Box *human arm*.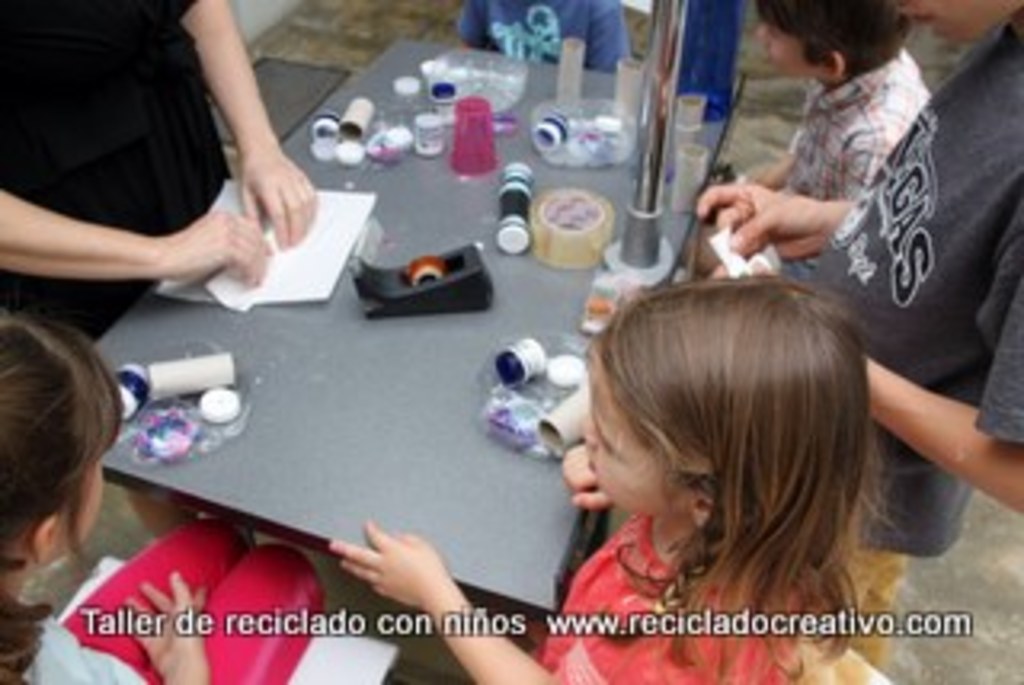
select_region(157, 0, 298, 253).
